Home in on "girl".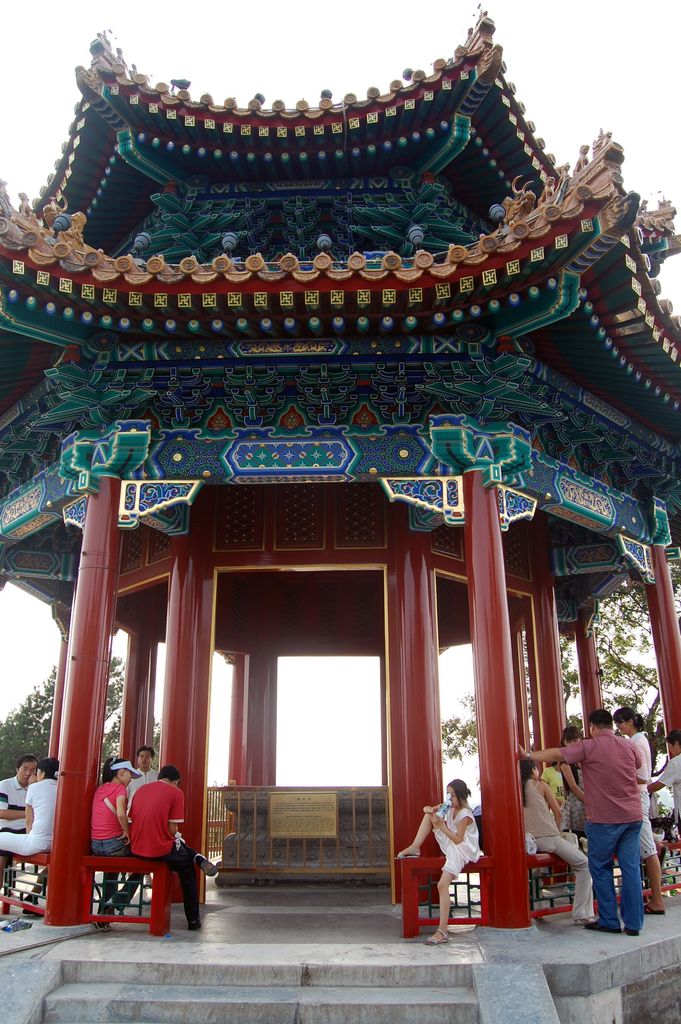
Homed in at (left=616, top=706, right=662, bottom=911).
